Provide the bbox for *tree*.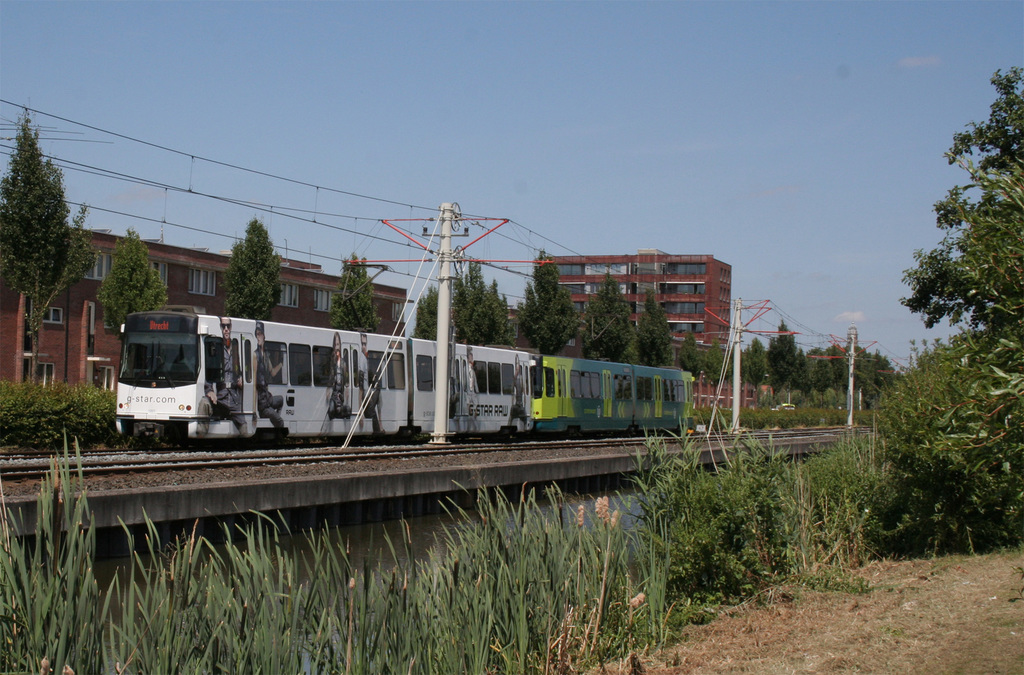
[584, 274, 650, 367].
